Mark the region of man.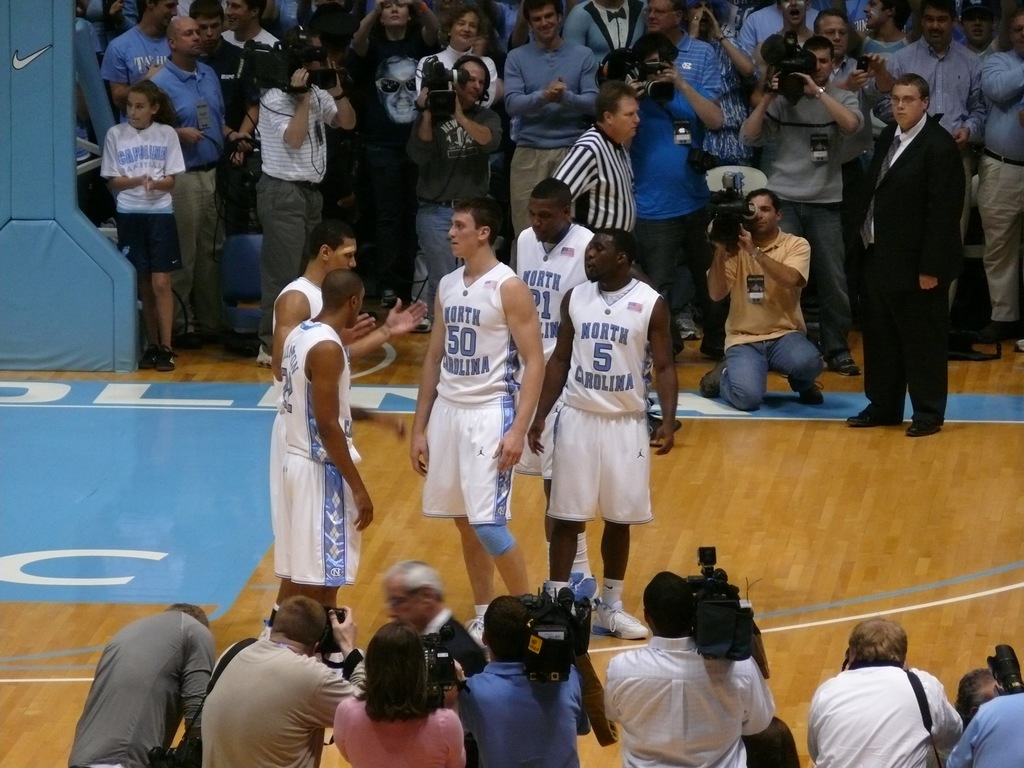
Region: 272, 268, 426, 679.
